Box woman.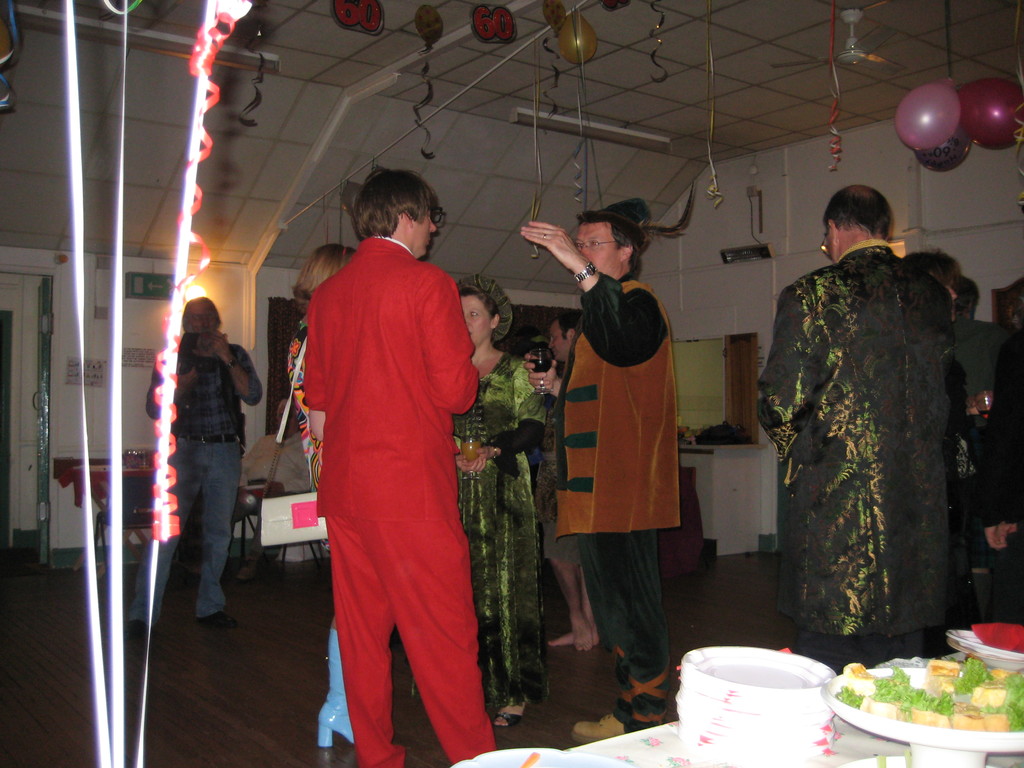
[275, 242, 372, 749].
